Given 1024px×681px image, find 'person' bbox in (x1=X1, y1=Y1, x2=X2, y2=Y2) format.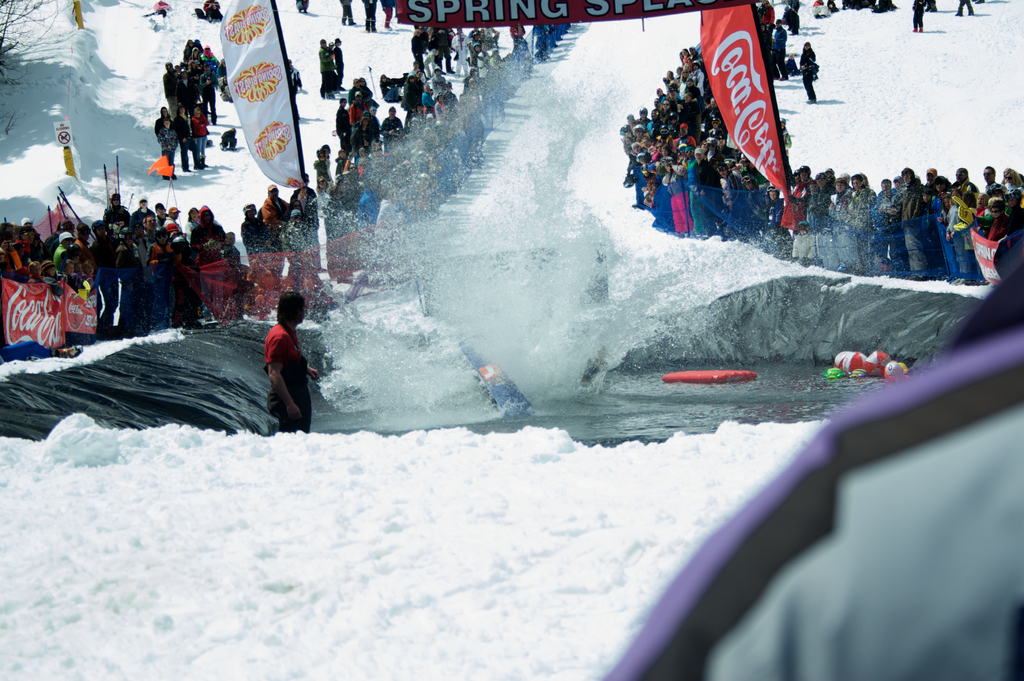
(x1=346, y1=79, x2=364, y2=106).
